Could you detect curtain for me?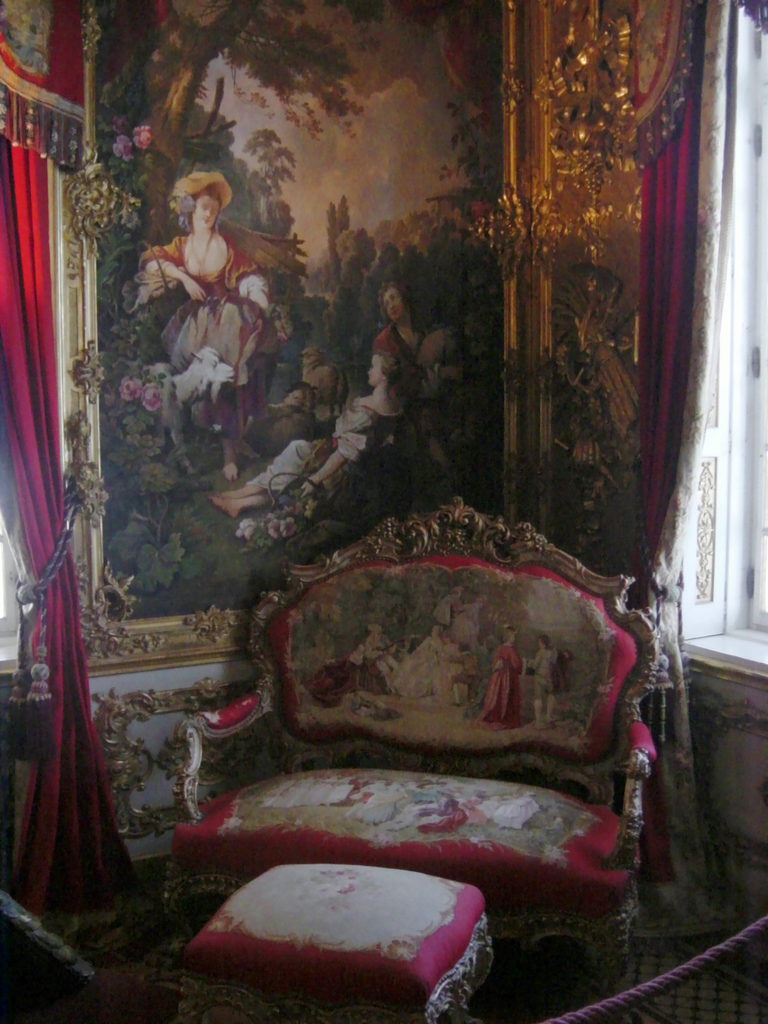
Detection result: bbox(0, 74, 93, 925).
